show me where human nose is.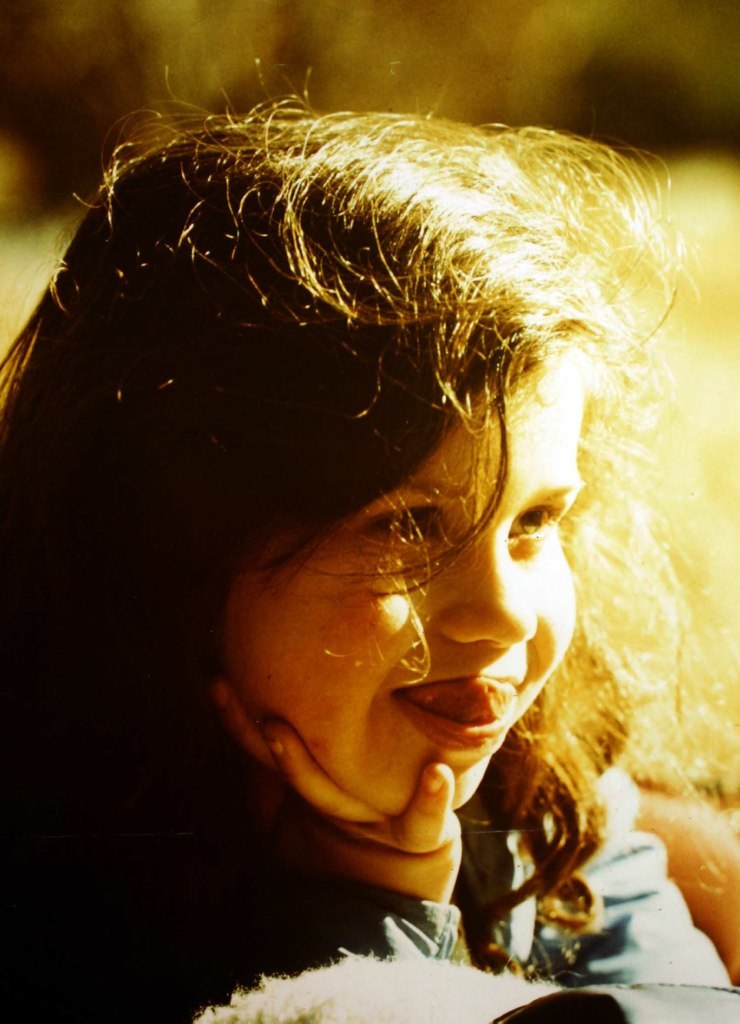
human nose is at pyautogui.locateOnScreen(442, 524, 534, 641).
